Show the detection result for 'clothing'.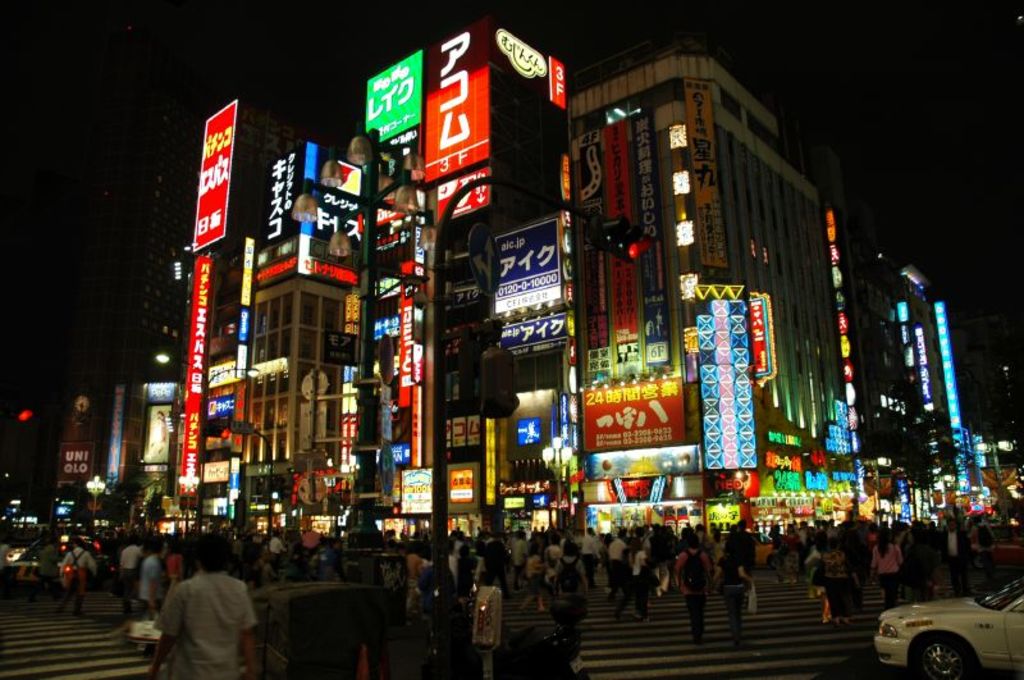
select_region(809, 549, 847, 616).
